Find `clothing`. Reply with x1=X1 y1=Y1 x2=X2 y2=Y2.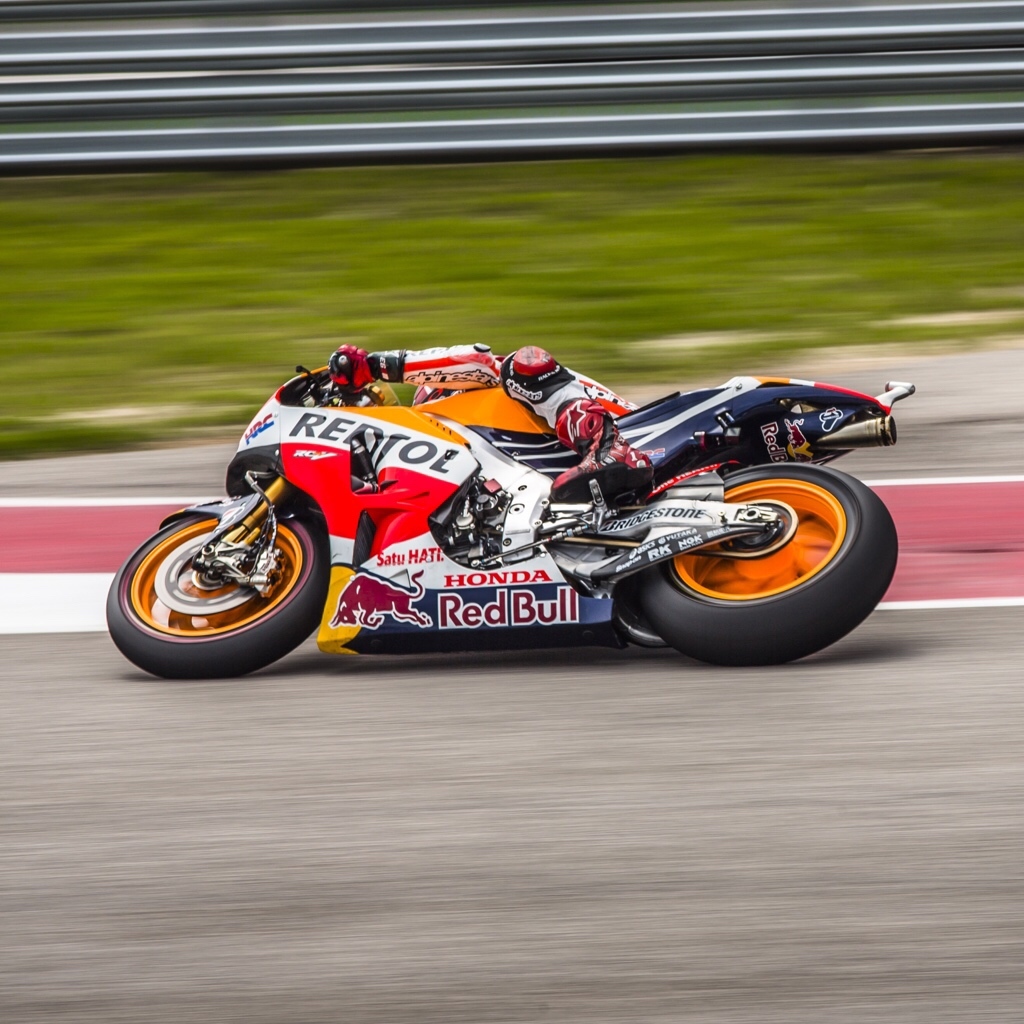
x1=370 y1=335 x2=649 y2=472.
